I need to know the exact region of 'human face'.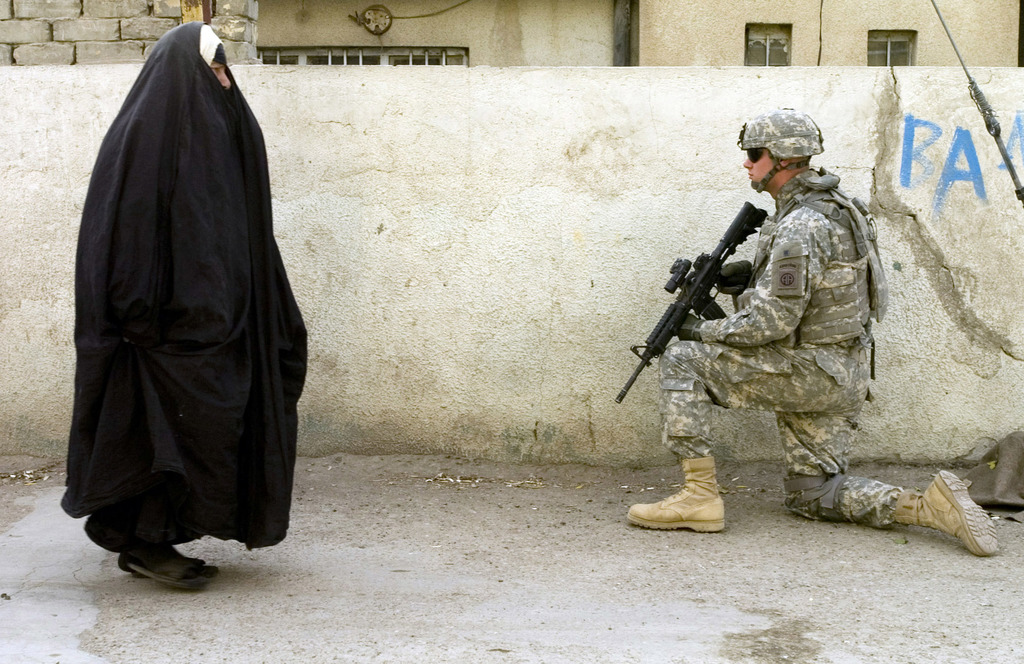
Region: Rect(212, 58, 230, 88).
